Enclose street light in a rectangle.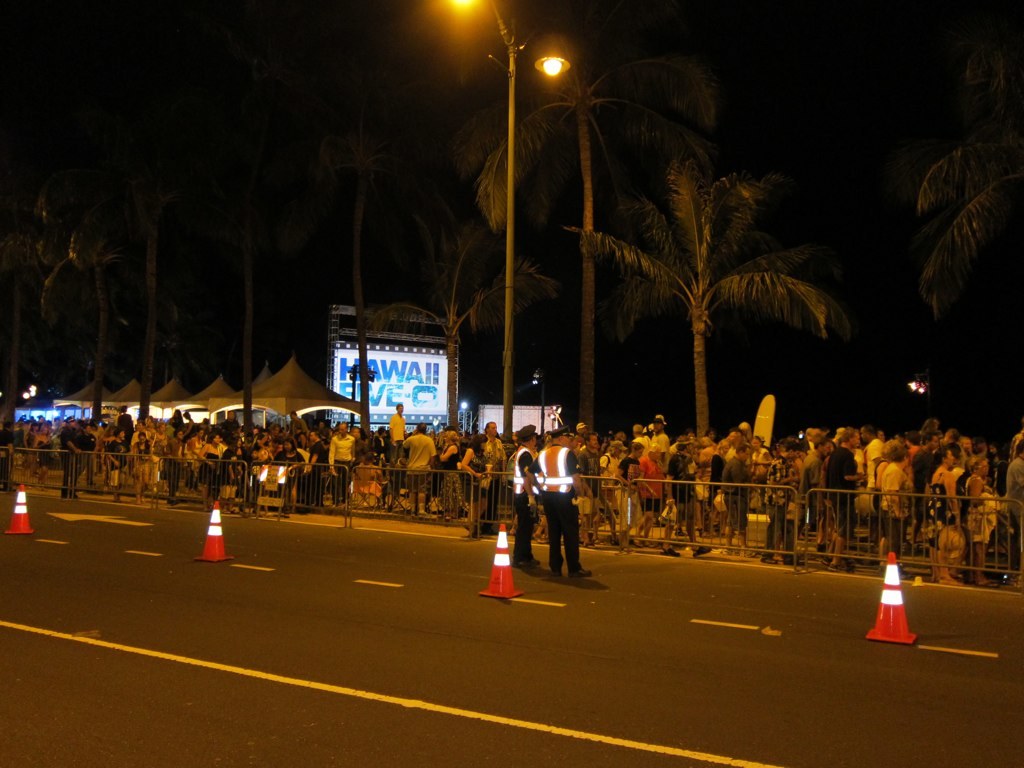
(left=904, top=366, right=934, bottom=422).
